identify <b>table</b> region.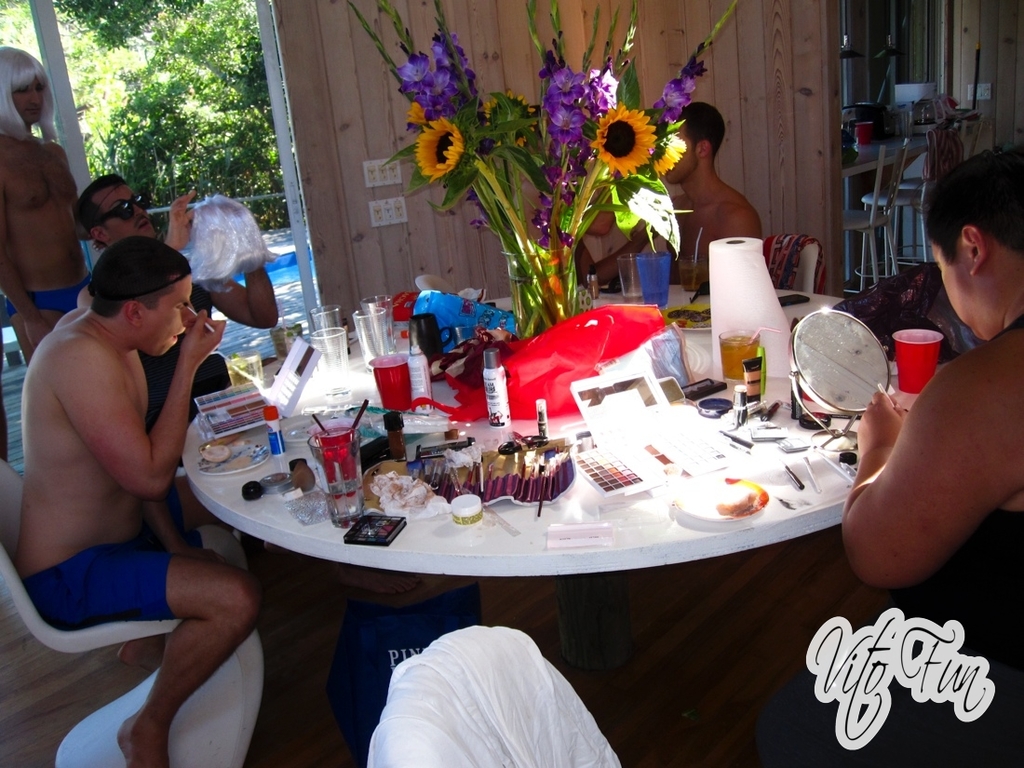
Region: region(840, 136, 908, 279).
